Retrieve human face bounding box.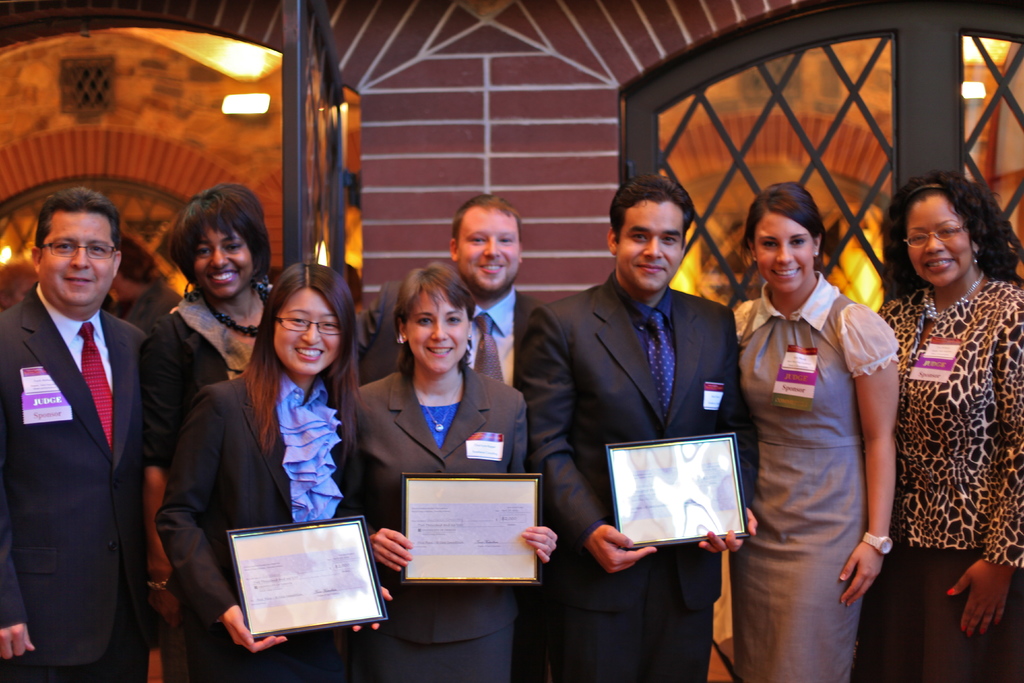
Bounding box: rect(616, 202, 684, 287).
